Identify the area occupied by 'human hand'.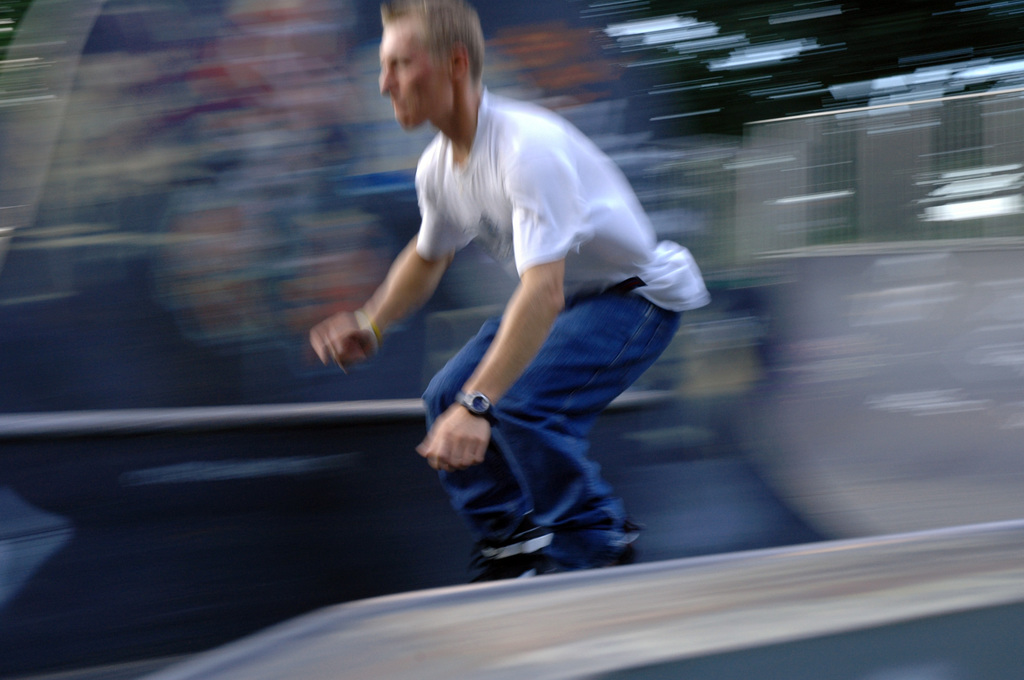
Area: <region>308, 312, 379, 371</region>.
